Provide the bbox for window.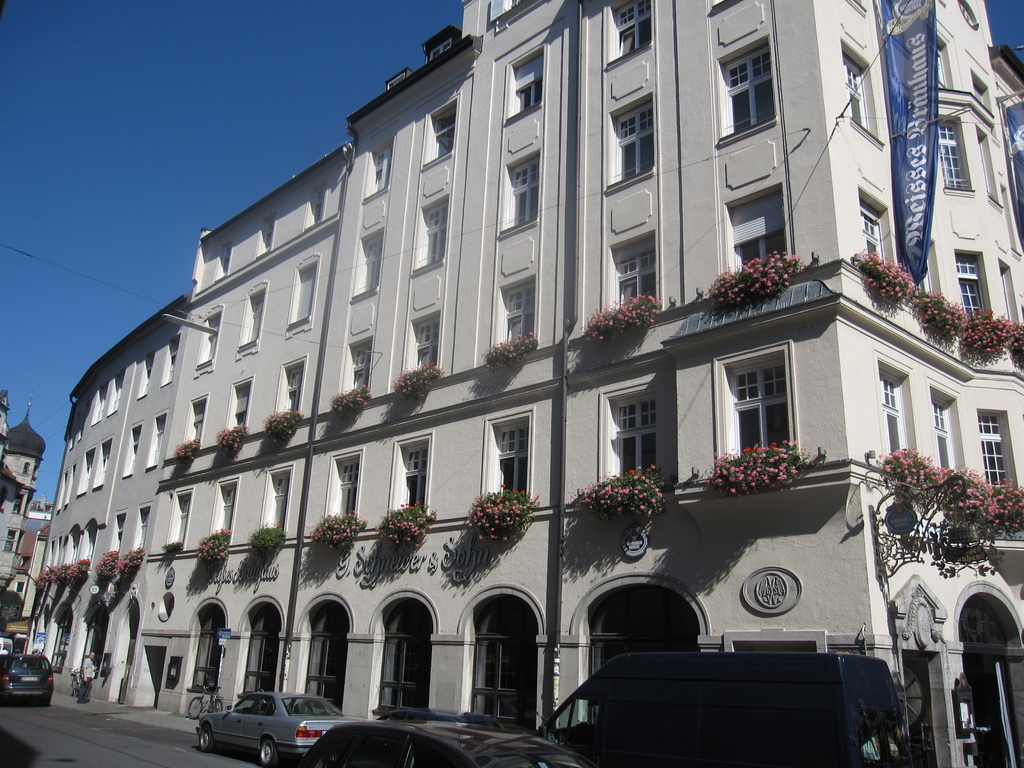
<box>724,349,812,458</box>.
